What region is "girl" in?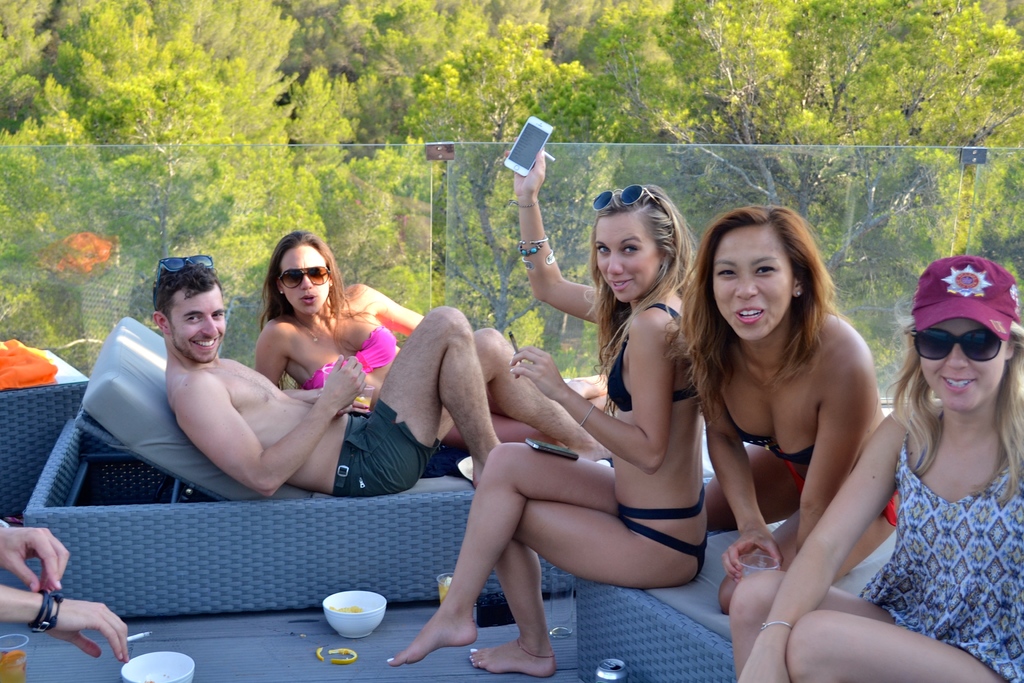
l=383, t=135, r=692, b=677.
